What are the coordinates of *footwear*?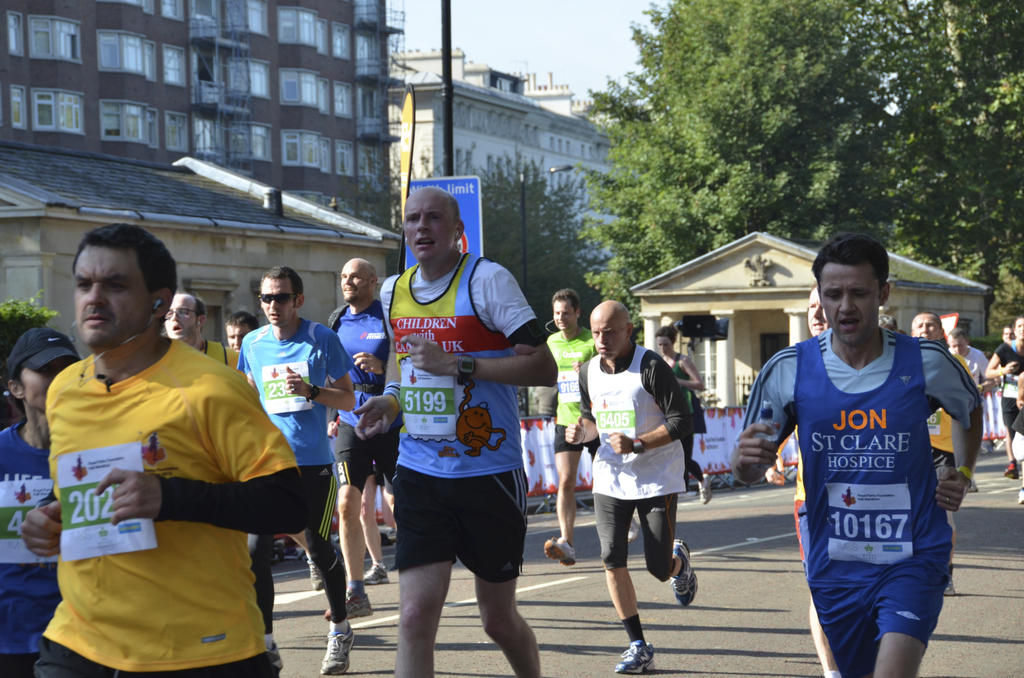
l=616, t=640, r=657, b=674.
